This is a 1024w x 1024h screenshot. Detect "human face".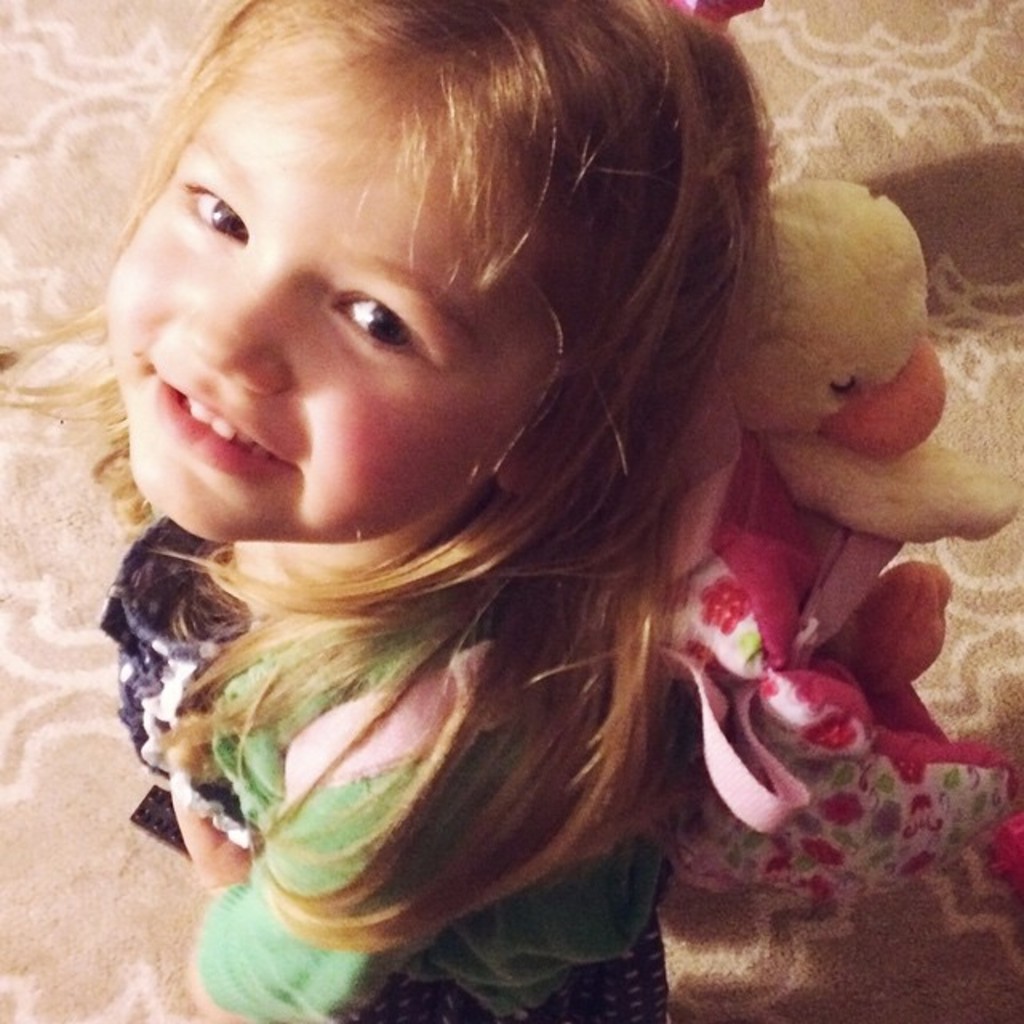
(98,29,595,544).
